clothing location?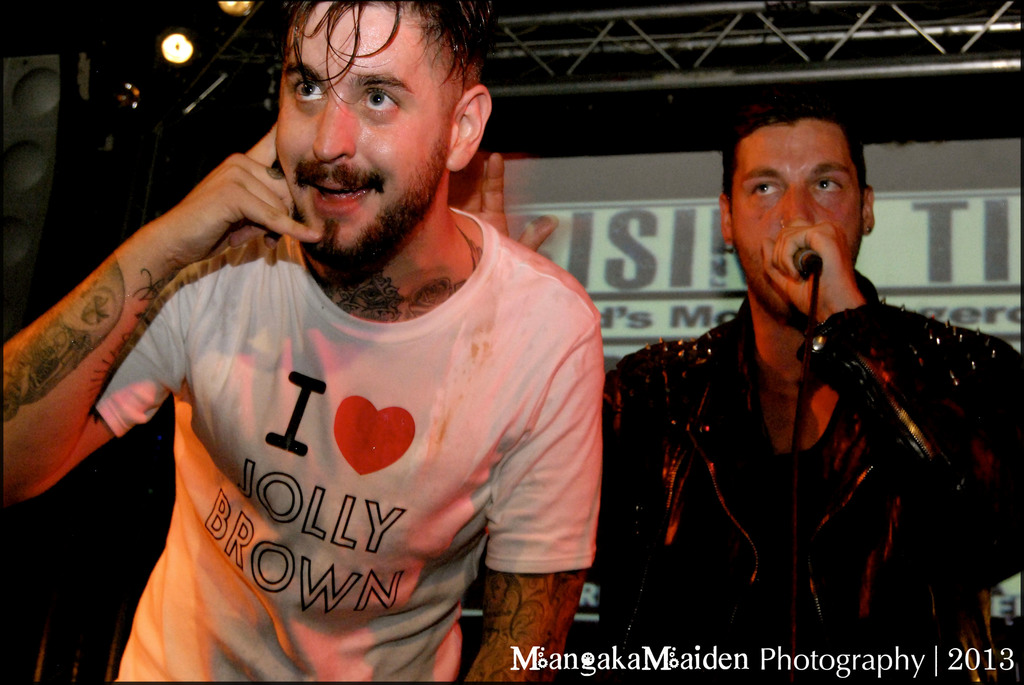
rect(602, 272, 1017, 680)
